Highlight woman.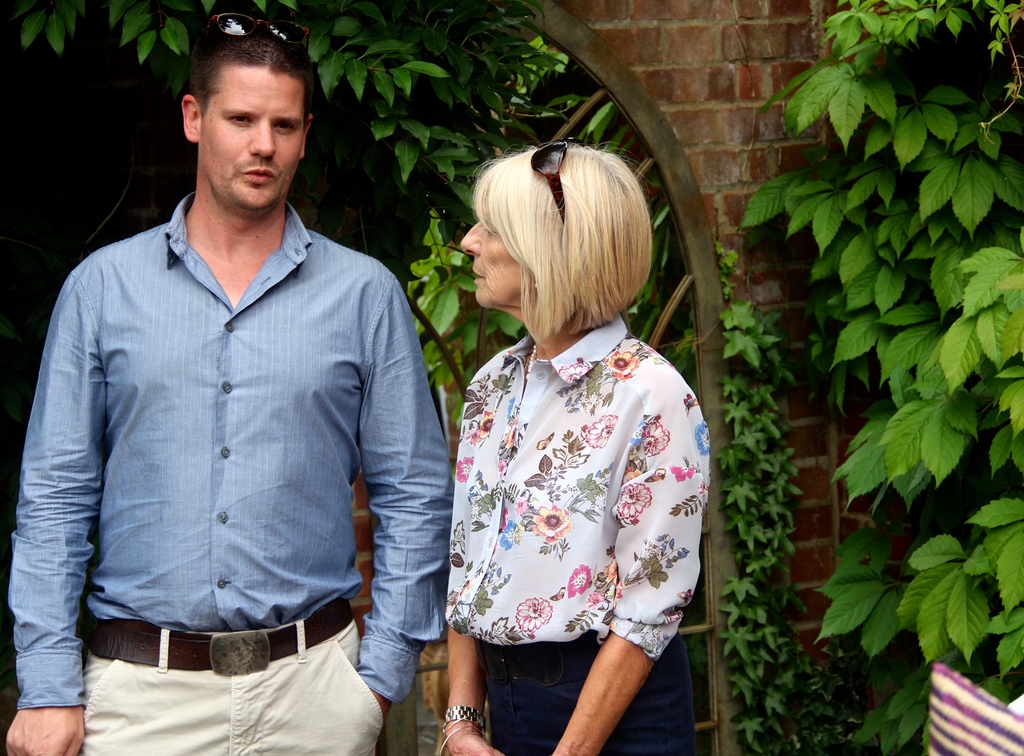
Highlighted region: {"left": 444, "top": 140, "right": 712, "bottom": 755}.
